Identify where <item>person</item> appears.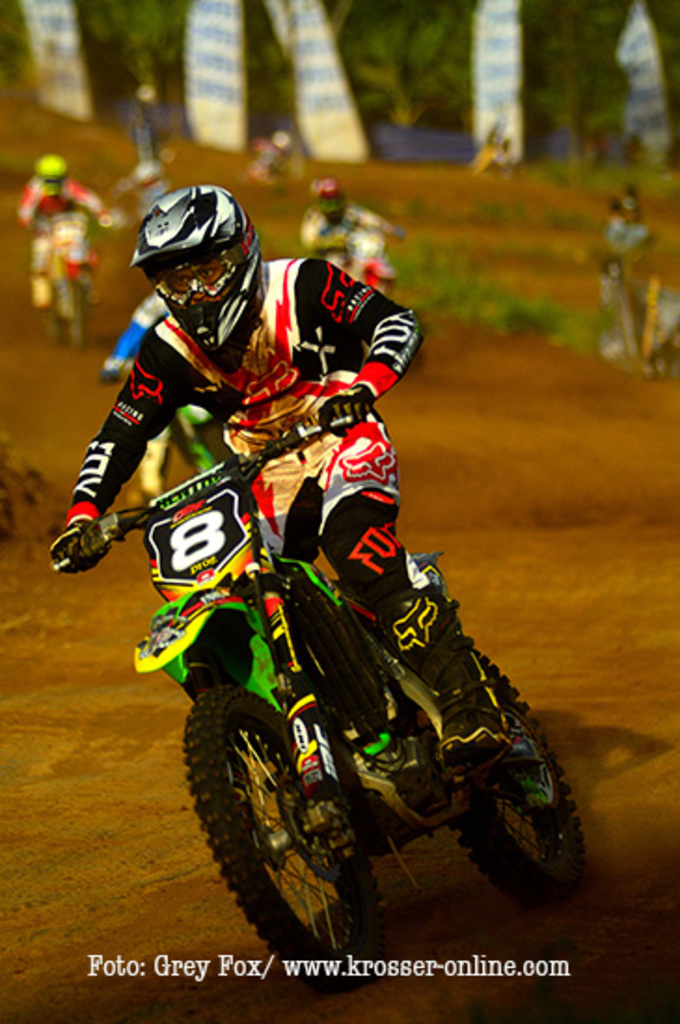
Appears at locate(121, 78, 179, 190).
